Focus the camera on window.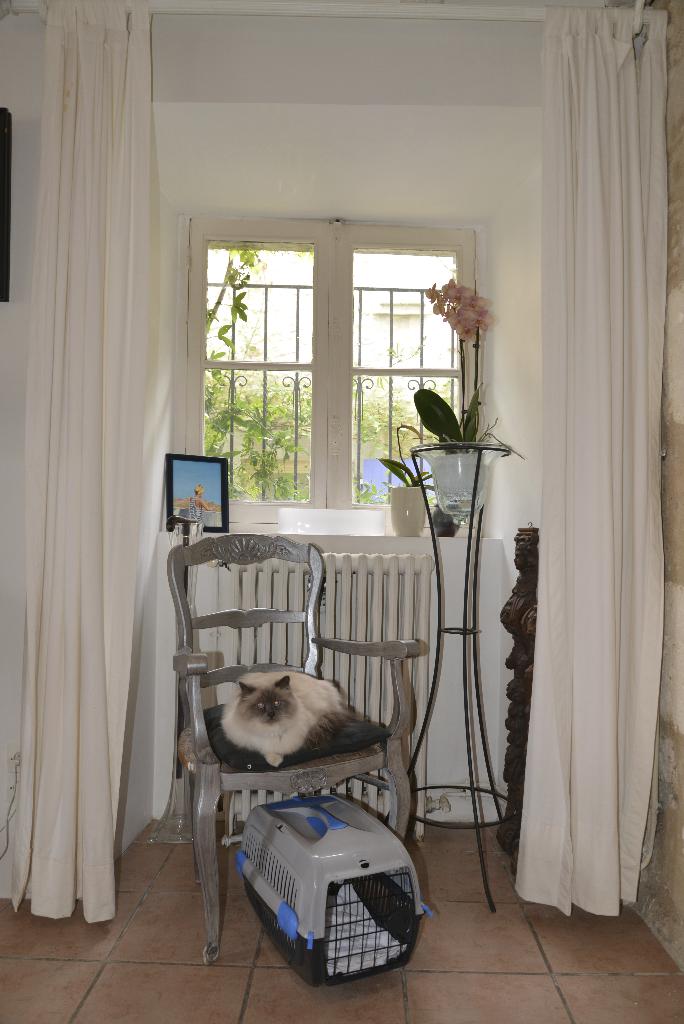
Focus region: left=190, top=230, right=457, bottom=517.
